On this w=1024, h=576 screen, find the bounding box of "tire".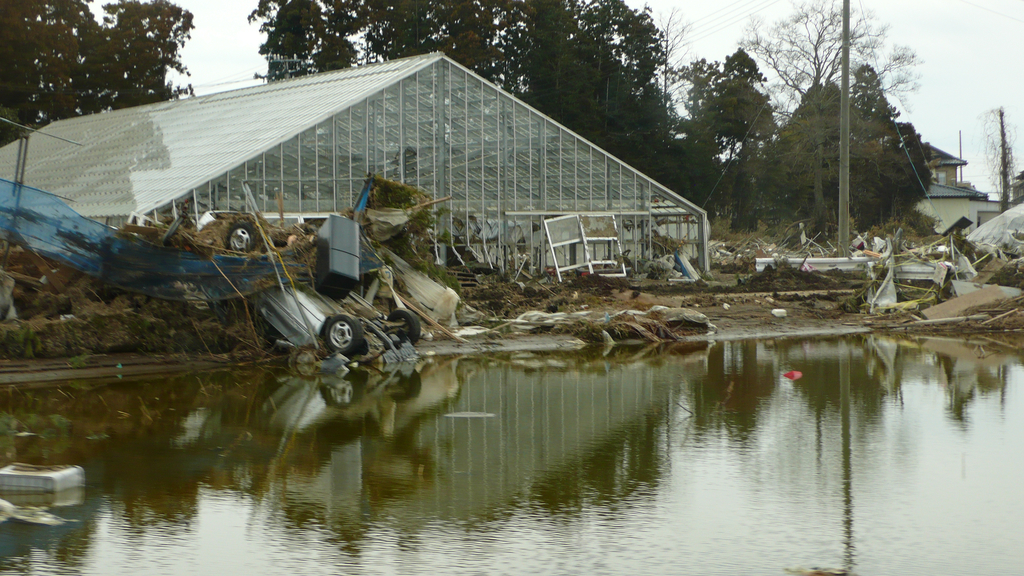
Bounding box: 224,221,260,257.
